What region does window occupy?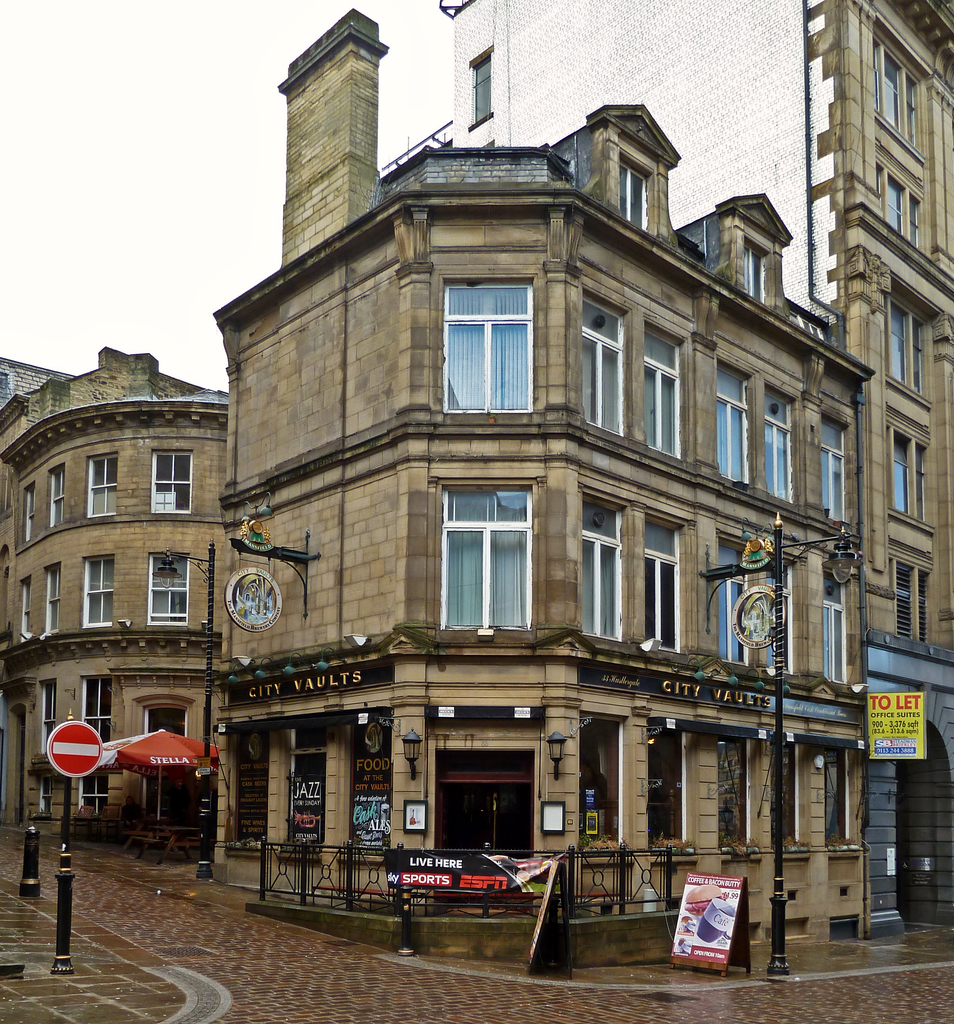
(left=891, top=270, right=932, bottom=403).
